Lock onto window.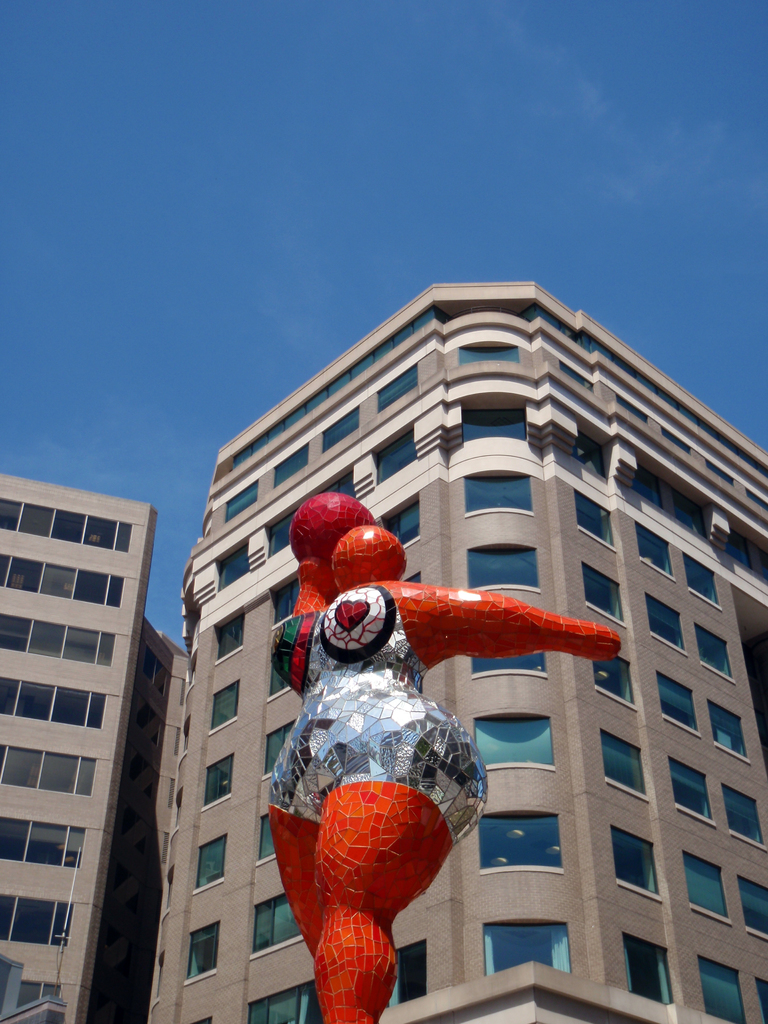
Locked: {"x1": 196, "y1": 669, "x2": 252, "y2": 738}.
